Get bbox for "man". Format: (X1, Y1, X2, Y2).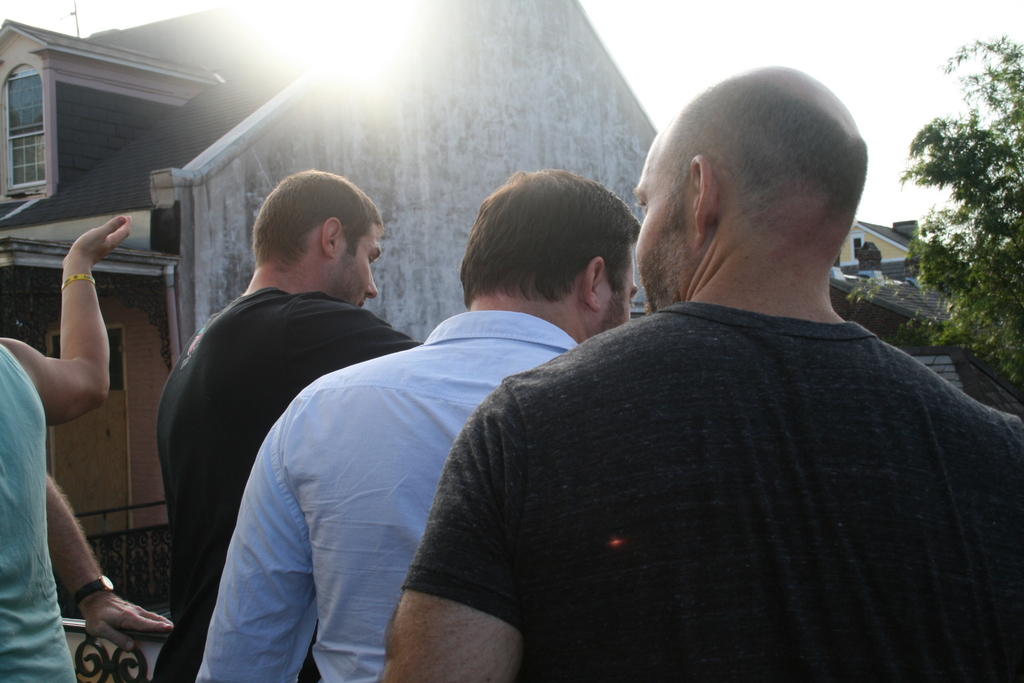
(0, 210, 136, 682).
